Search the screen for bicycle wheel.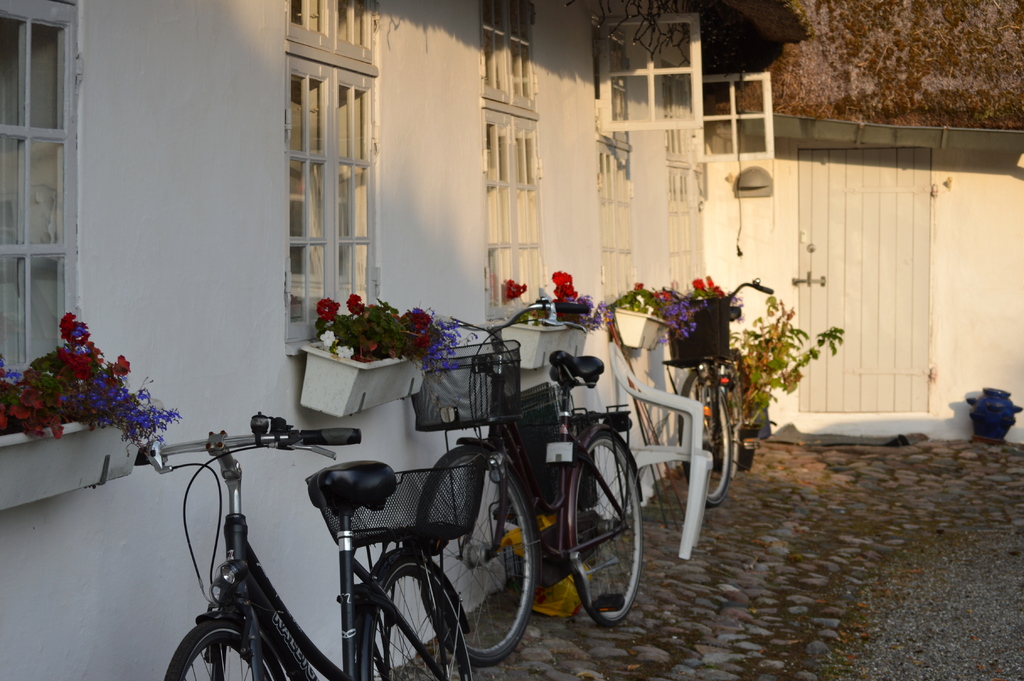
Found at <box>563,423,641,625</box>.
